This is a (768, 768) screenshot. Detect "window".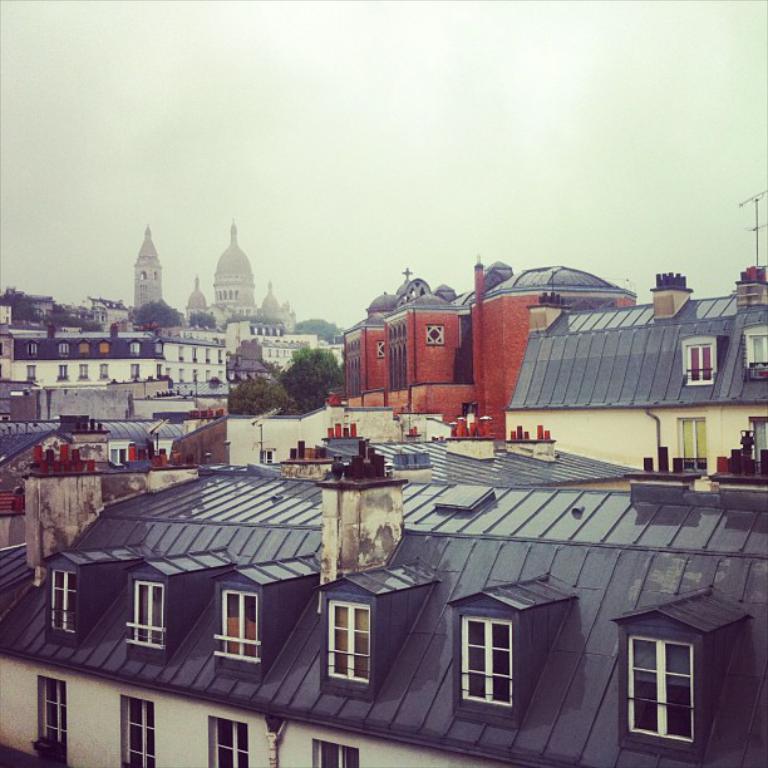
[124,575,168,663].
